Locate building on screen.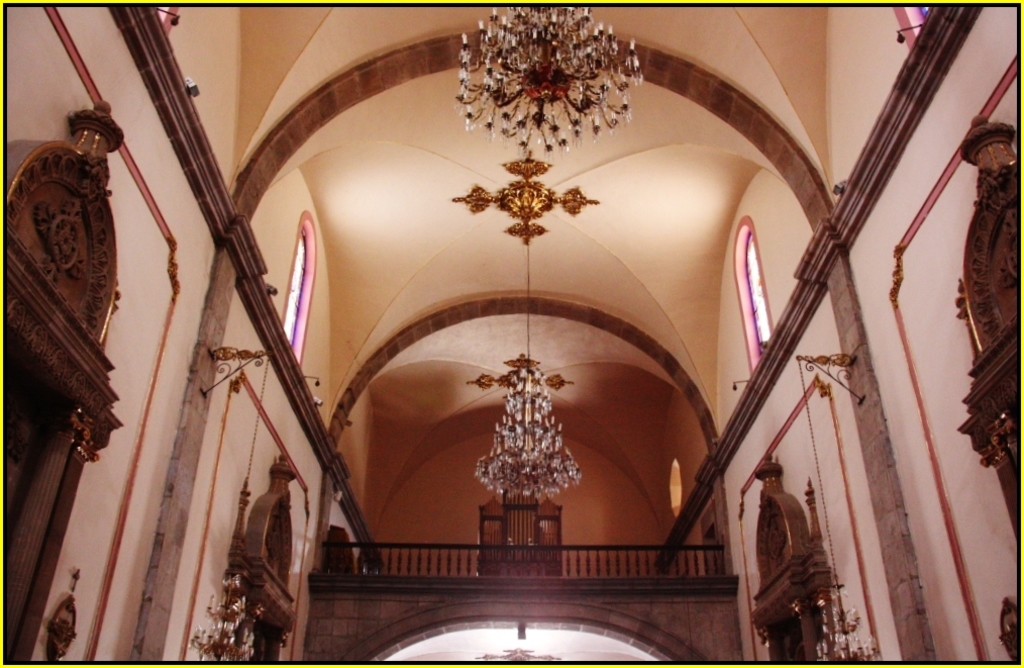
On screen at locate(1, 2, 1023, 667).
